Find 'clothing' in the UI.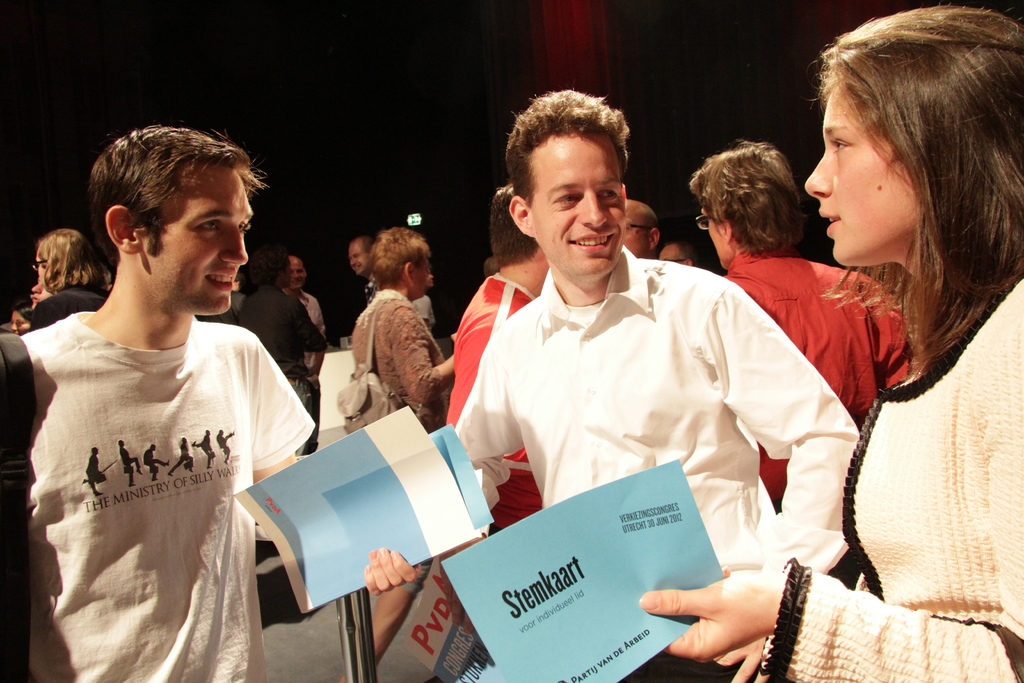
UI element at (x1=451, y1=247, x2=860, y2=574).
